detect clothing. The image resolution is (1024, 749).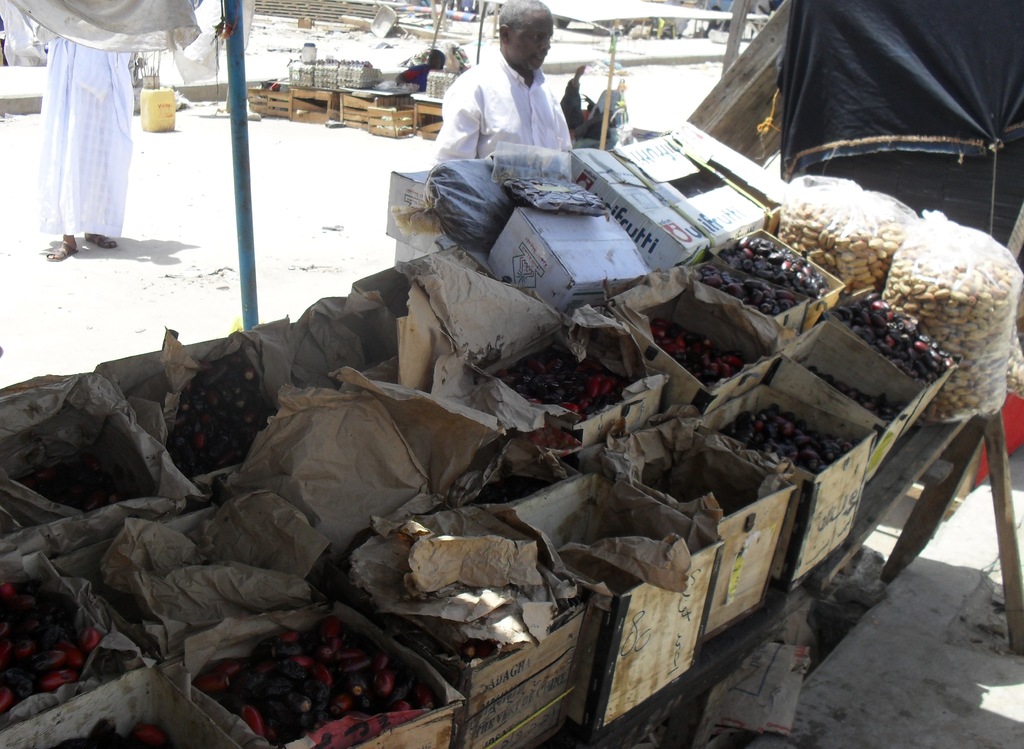
(left=561, top=76, right=579, bottom=133).
